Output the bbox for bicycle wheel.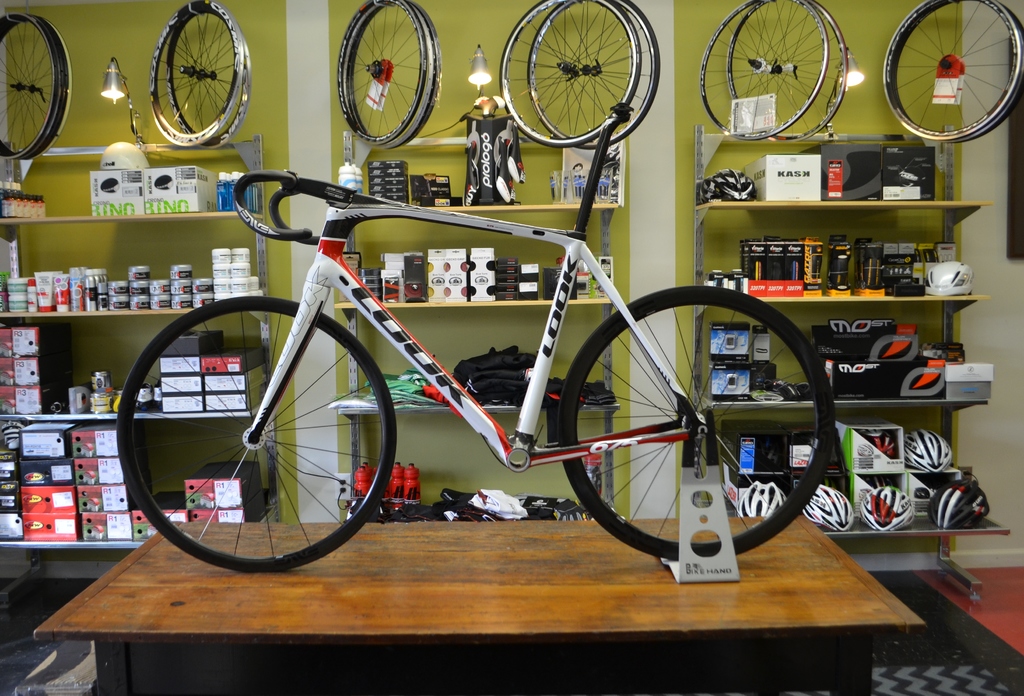
bbox=(341, 0, 440, 151).
